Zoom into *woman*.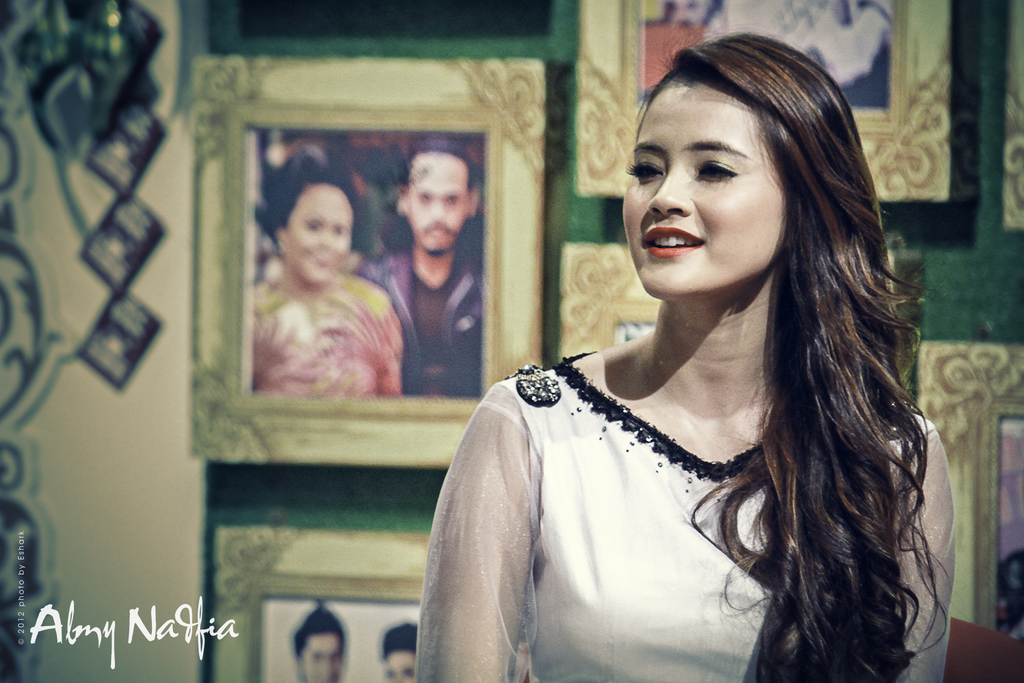
Zoom target: Rect(381, 621, 420, 682).
